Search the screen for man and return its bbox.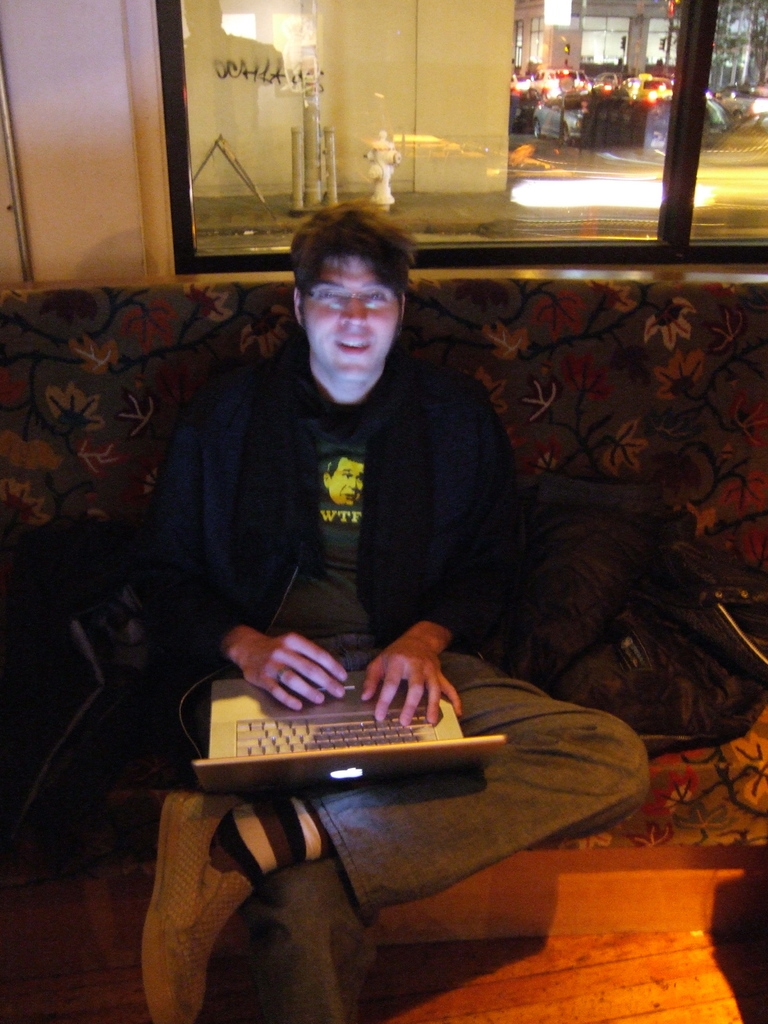
Found: (312,450,367,504).
